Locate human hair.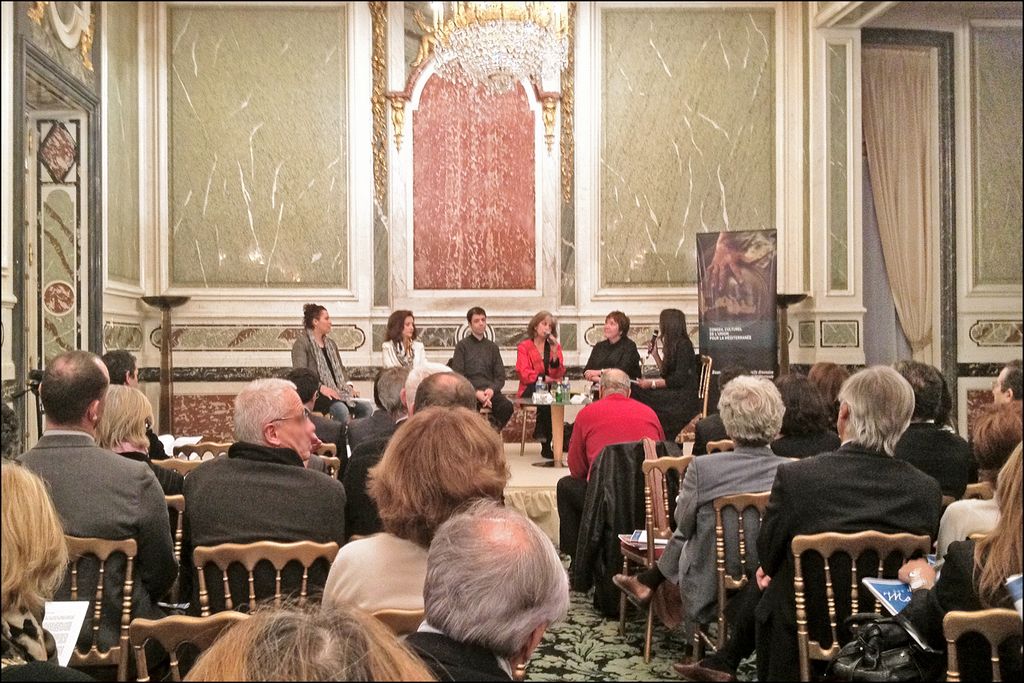
Bounding box: bbox(468, 304, 487, 316).
